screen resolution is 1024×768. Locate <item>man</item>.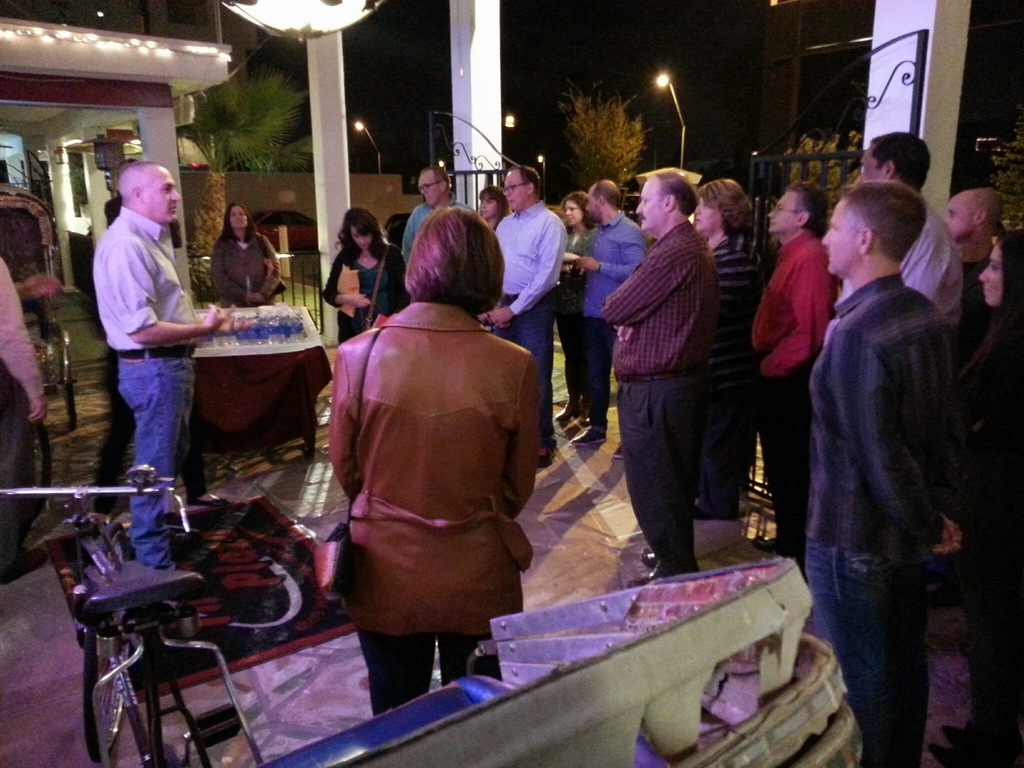
bbox=[474, 170, 564, 468].
